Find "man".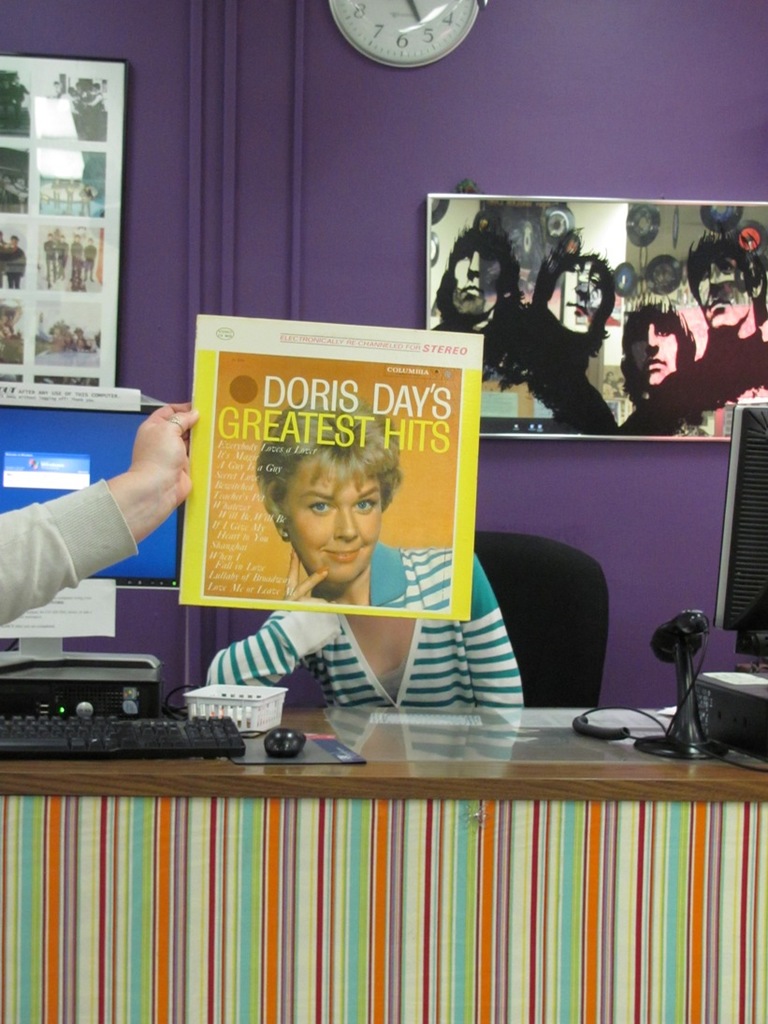
x1=420, y1=225, x2=521, y2=384.
